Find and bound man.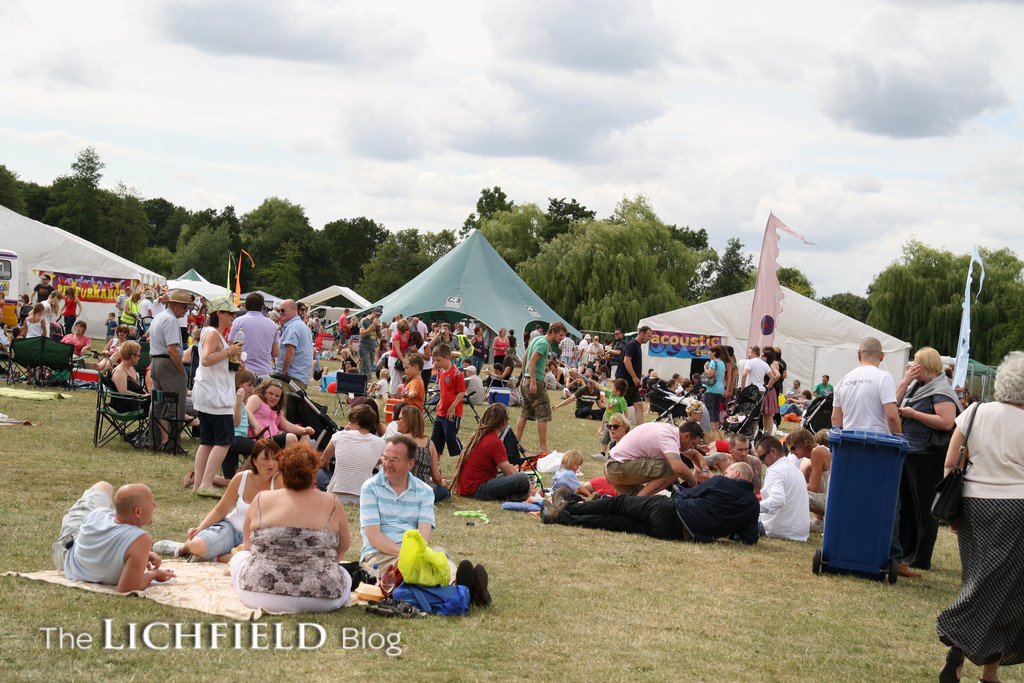
Bound: rect(29, 273, 53, 304).
